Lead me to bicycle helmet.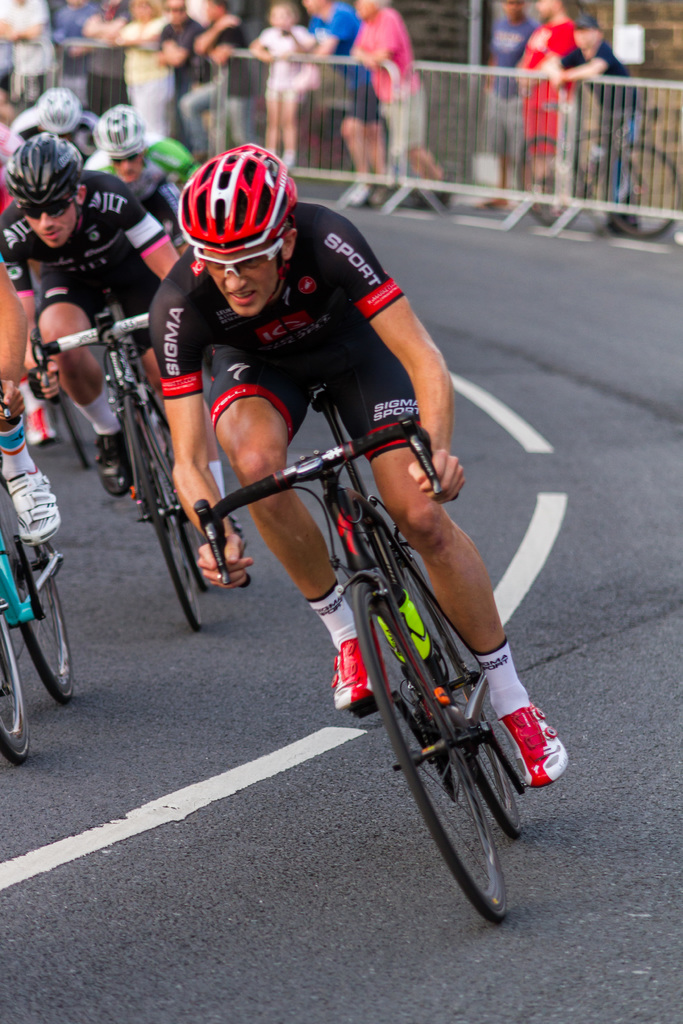
Lead to <bbox>3, 127, 83, 214</bbox>.
